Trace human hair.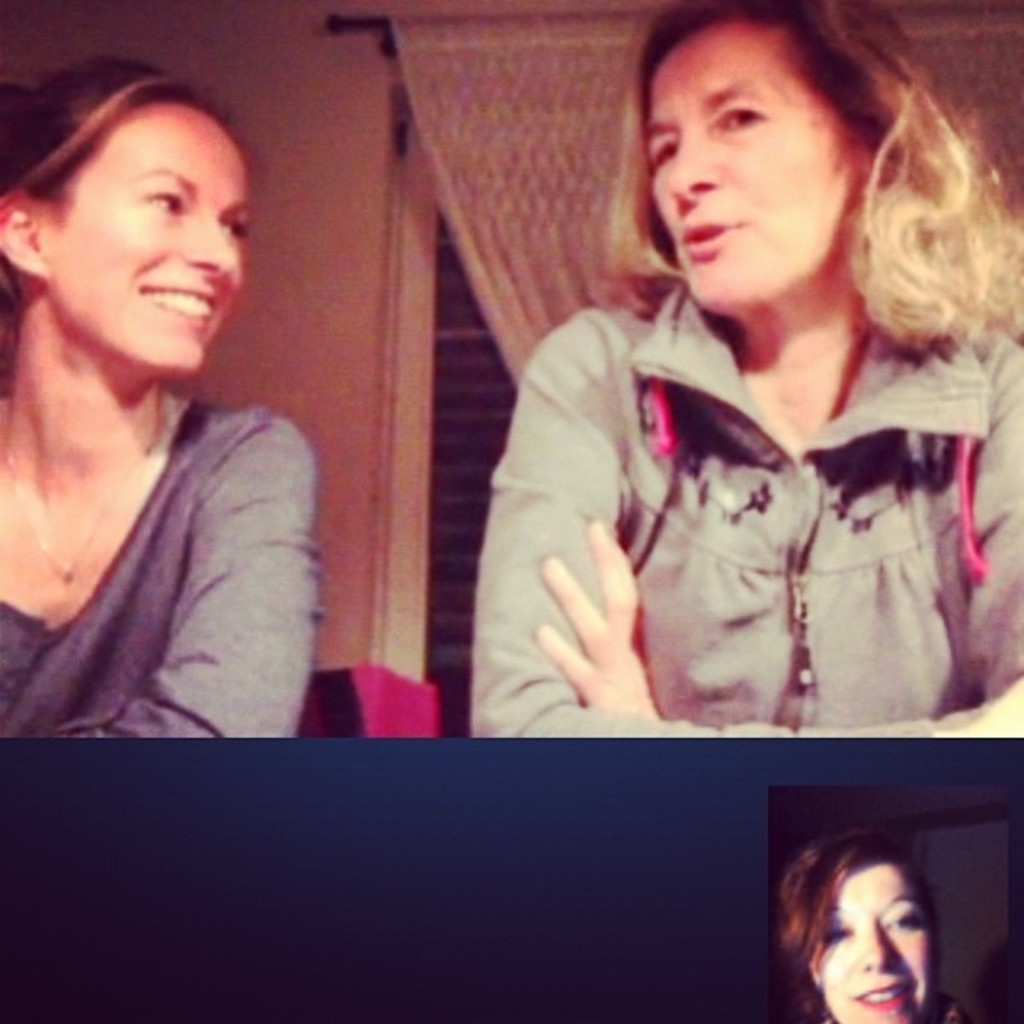
Traced to crop(616, 5, 979, 388).
